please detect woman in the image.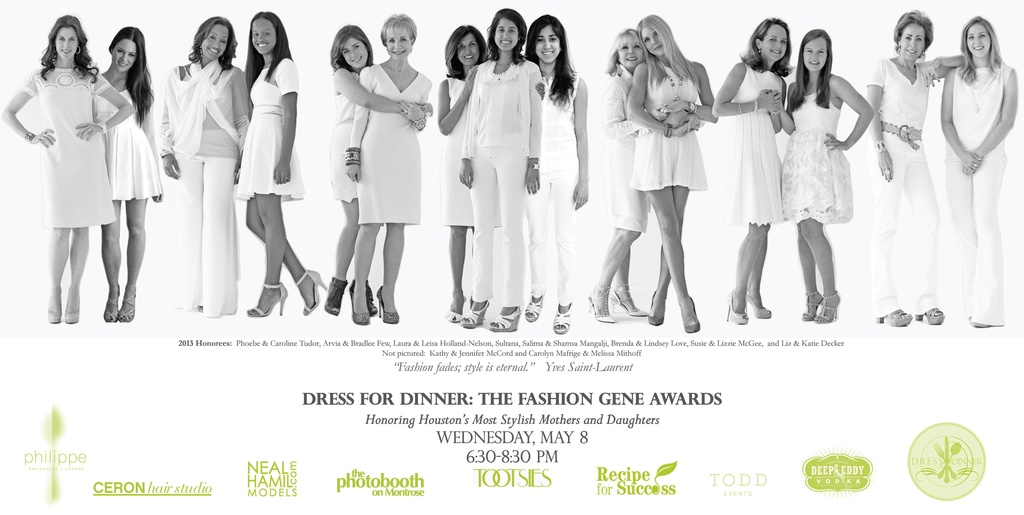
<bbox>772, 28, 871, 323</bbox>.
